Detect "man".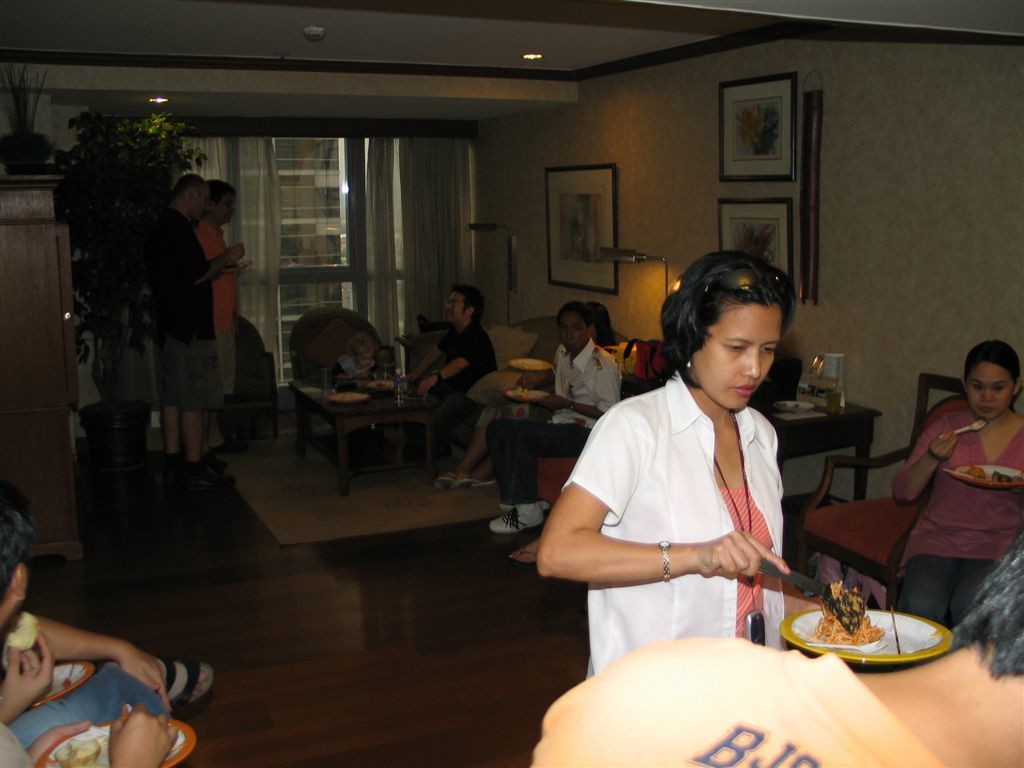
Detected at region(534, 525, 1023, 767).
